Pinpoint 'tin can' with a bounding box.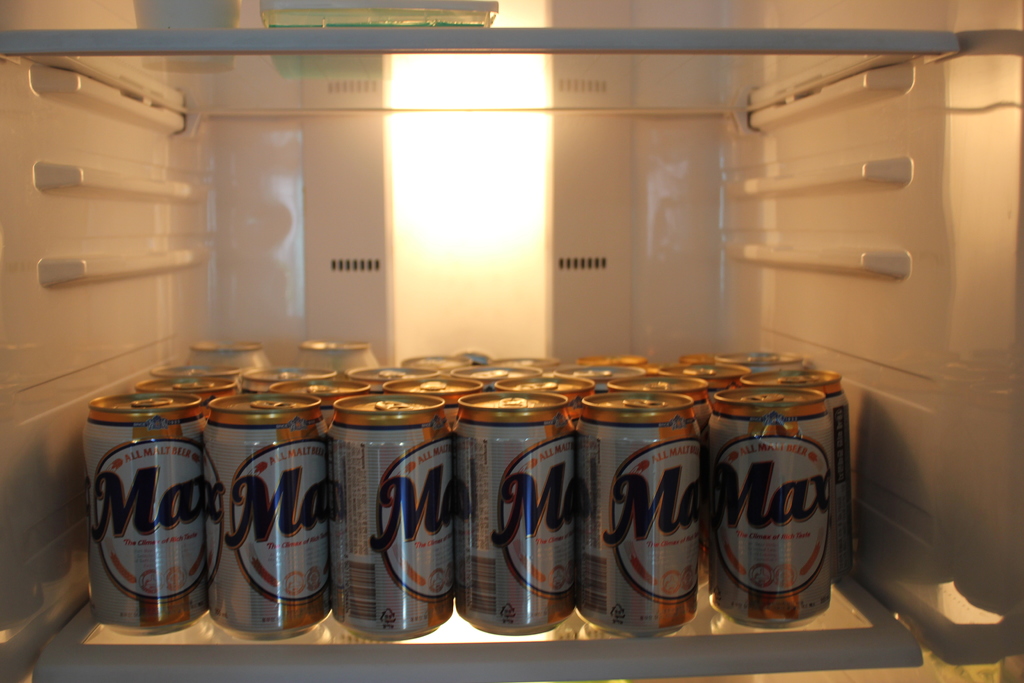
[204,387,321,646].
